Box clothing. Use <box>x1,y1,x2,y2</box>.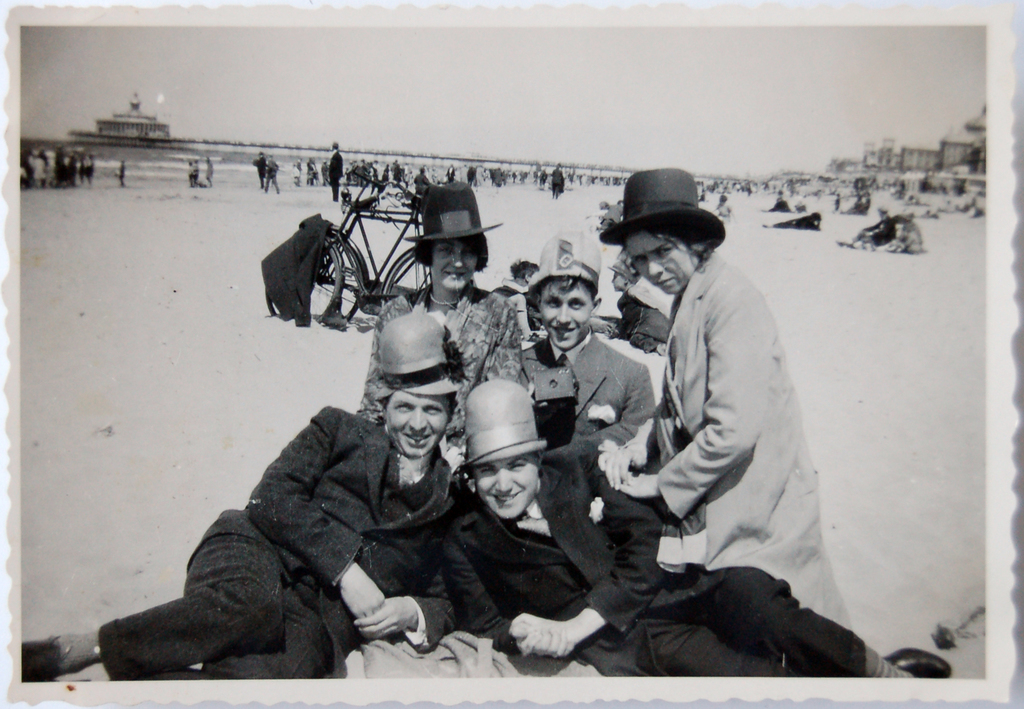
<box>493,324,697,463</box>.
